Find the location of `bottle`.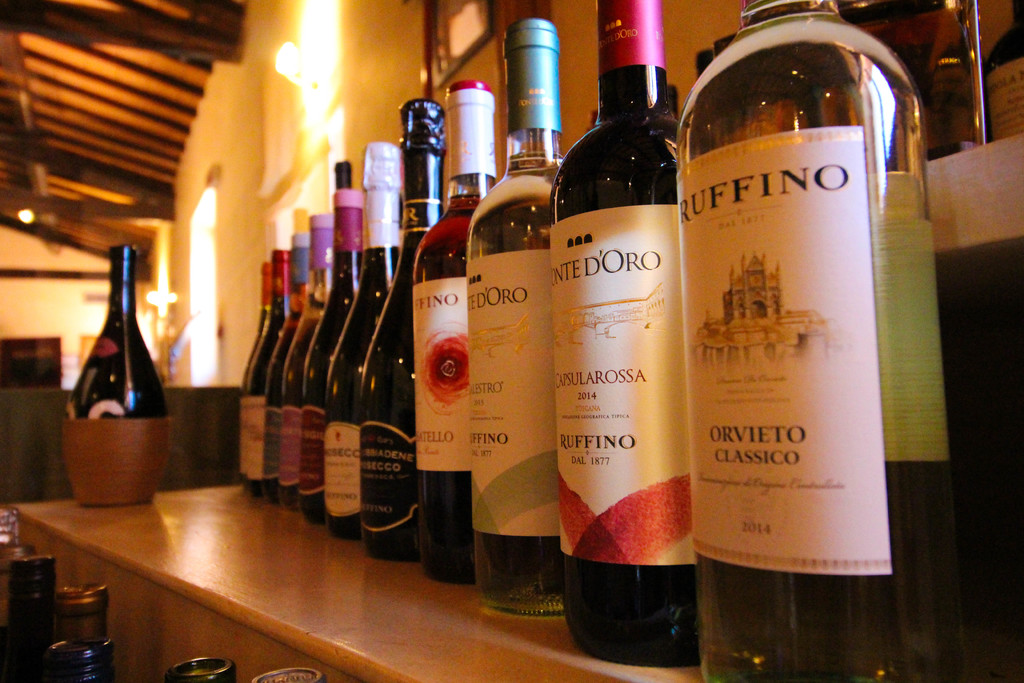
Location: (465,16,584,608).
